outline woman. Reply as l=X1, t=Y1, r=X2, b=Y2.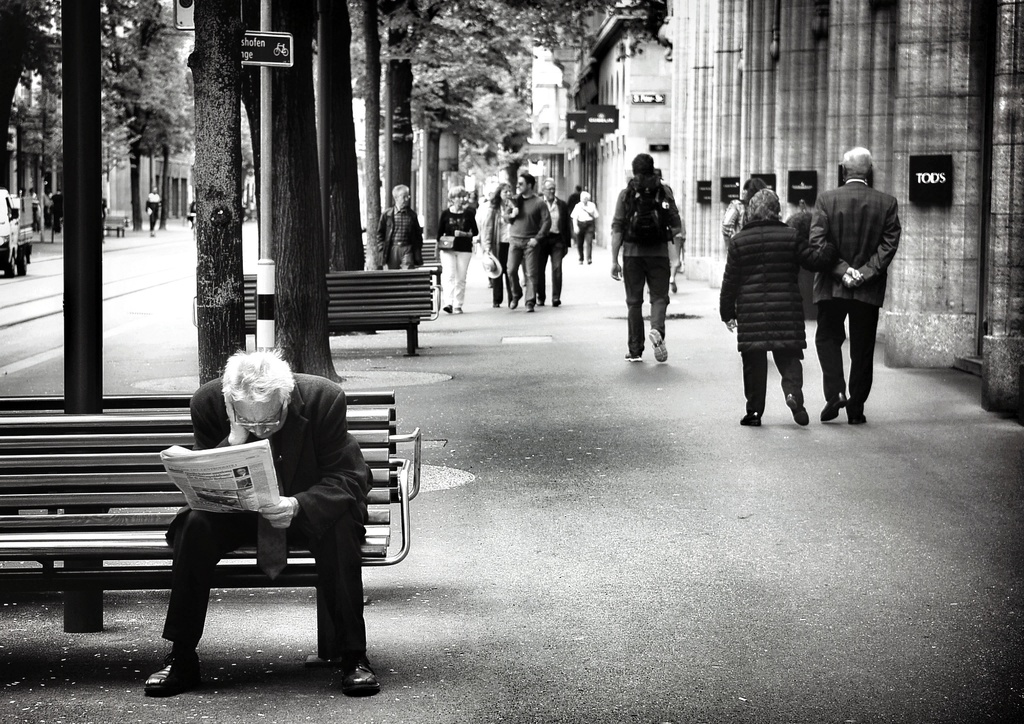
l=436, t=186, r=477, b=312.
